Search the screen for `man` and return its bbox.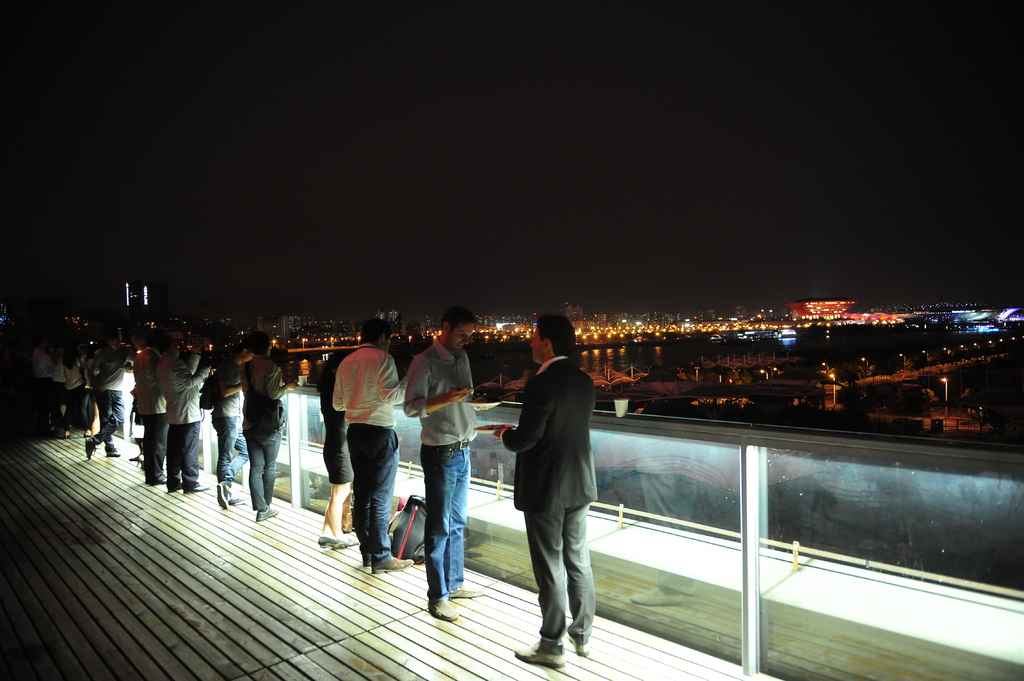
Found: 503, 307, 598, 676.
